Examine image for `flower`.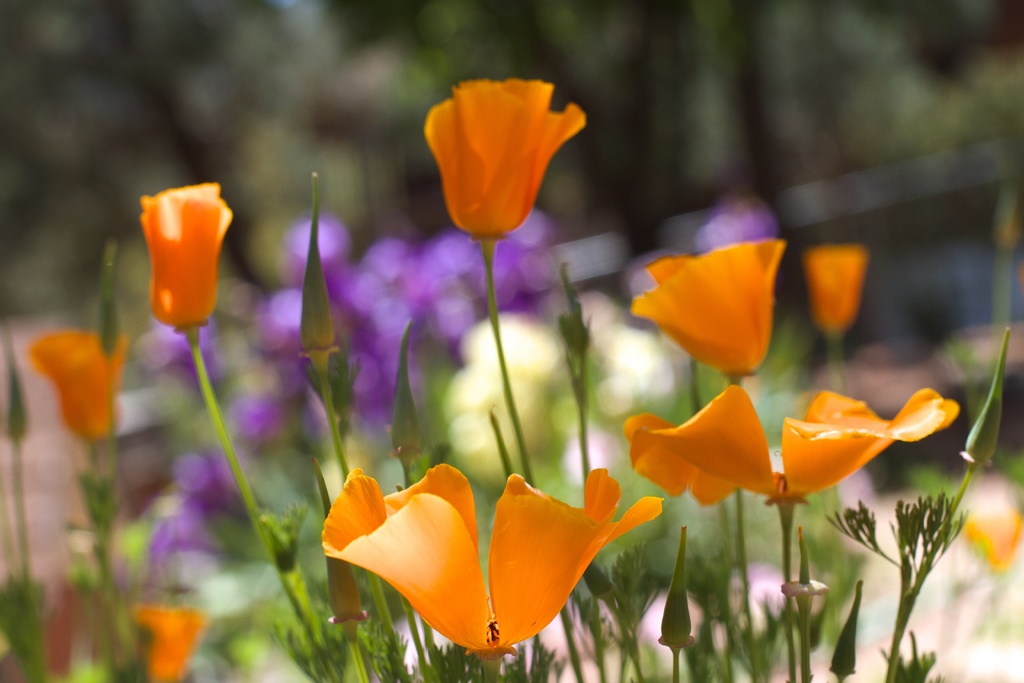
Examination result: 139:606:202:682.
